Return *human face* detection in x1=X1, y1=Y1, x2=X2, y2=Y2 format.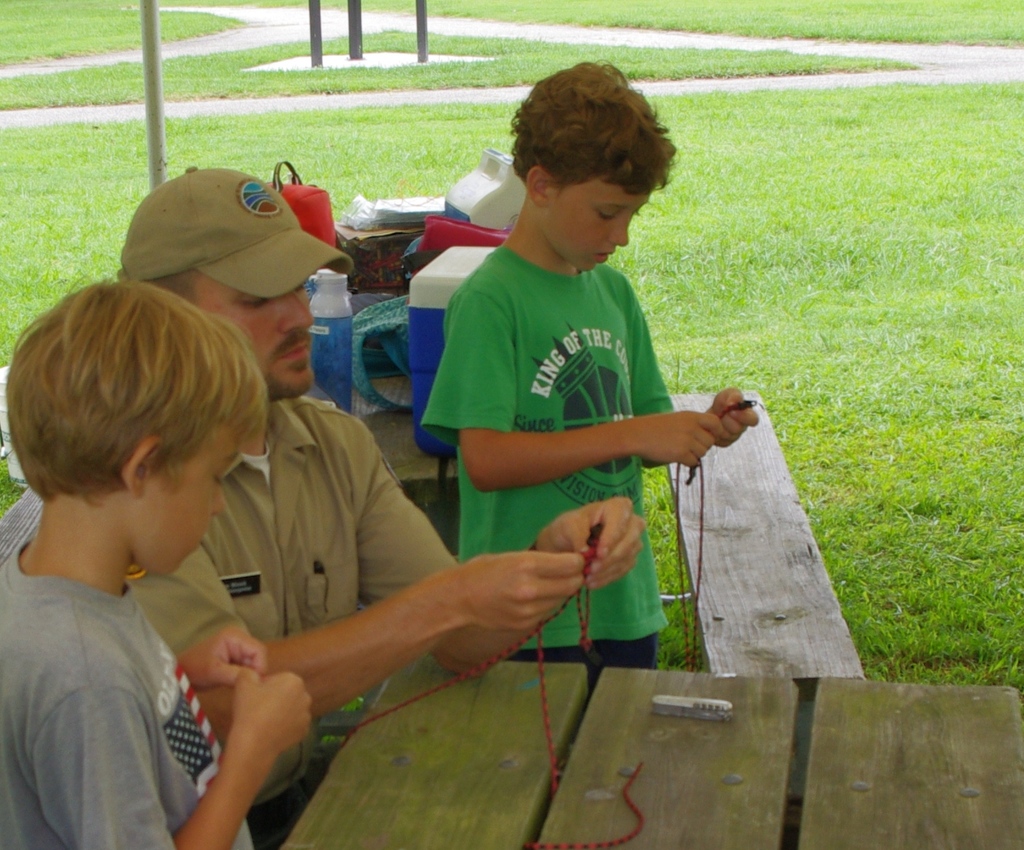
x1=189, y1=267, x2=317, y2=402.
